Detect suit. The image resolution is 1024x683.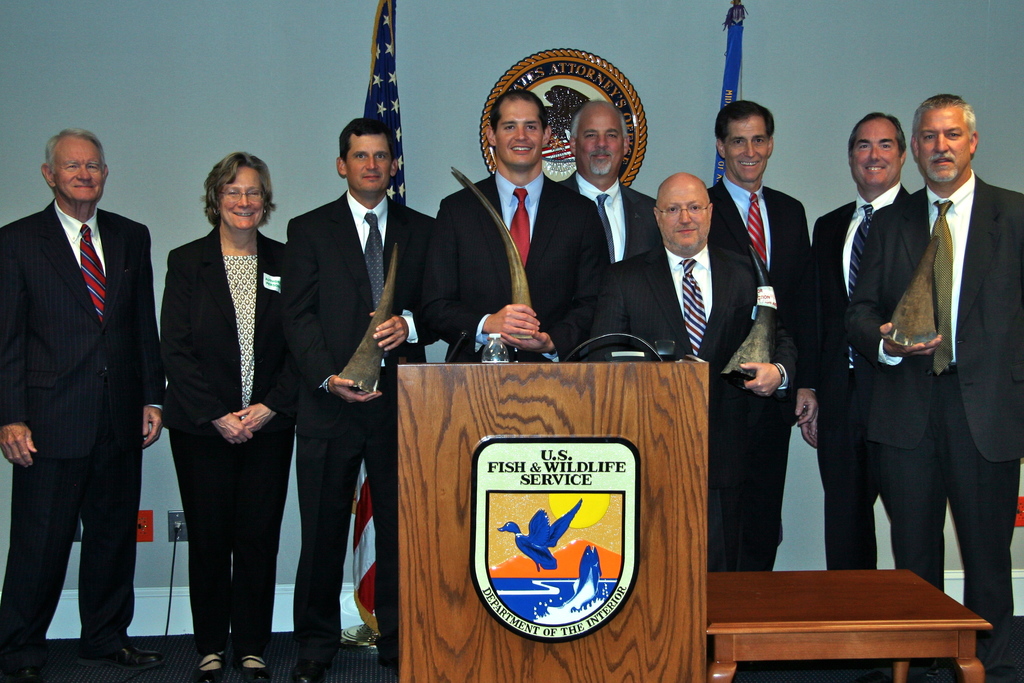
280, 190, 436, 682.
